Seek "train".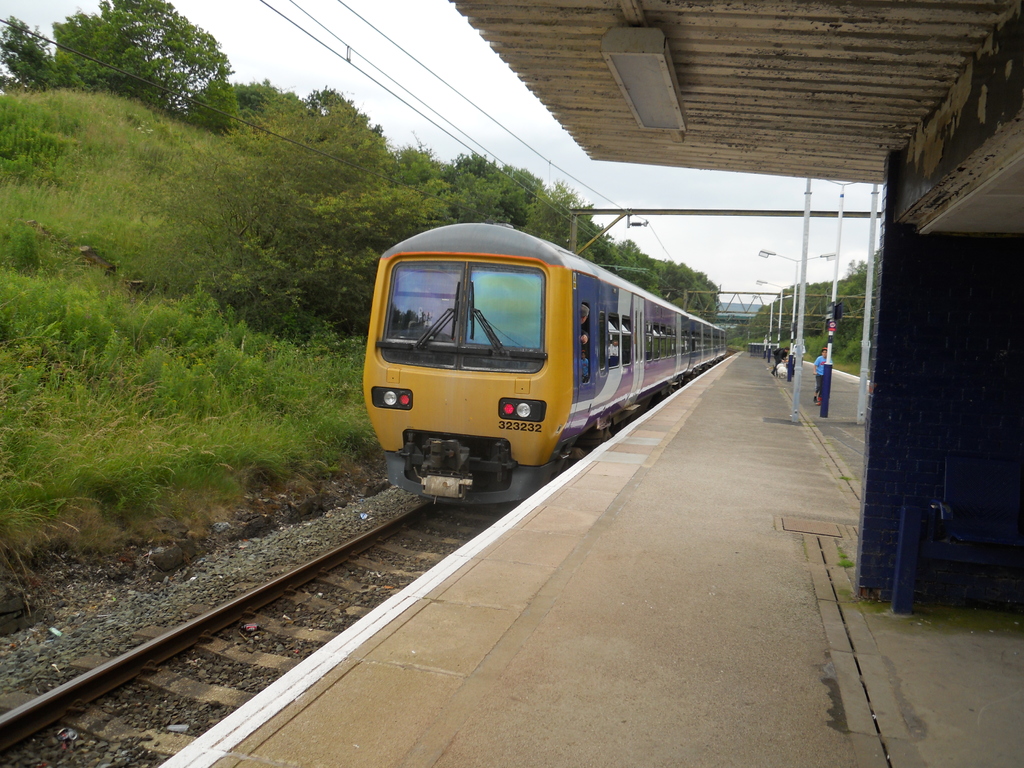
bbox=(360, 214, 725, 500).
